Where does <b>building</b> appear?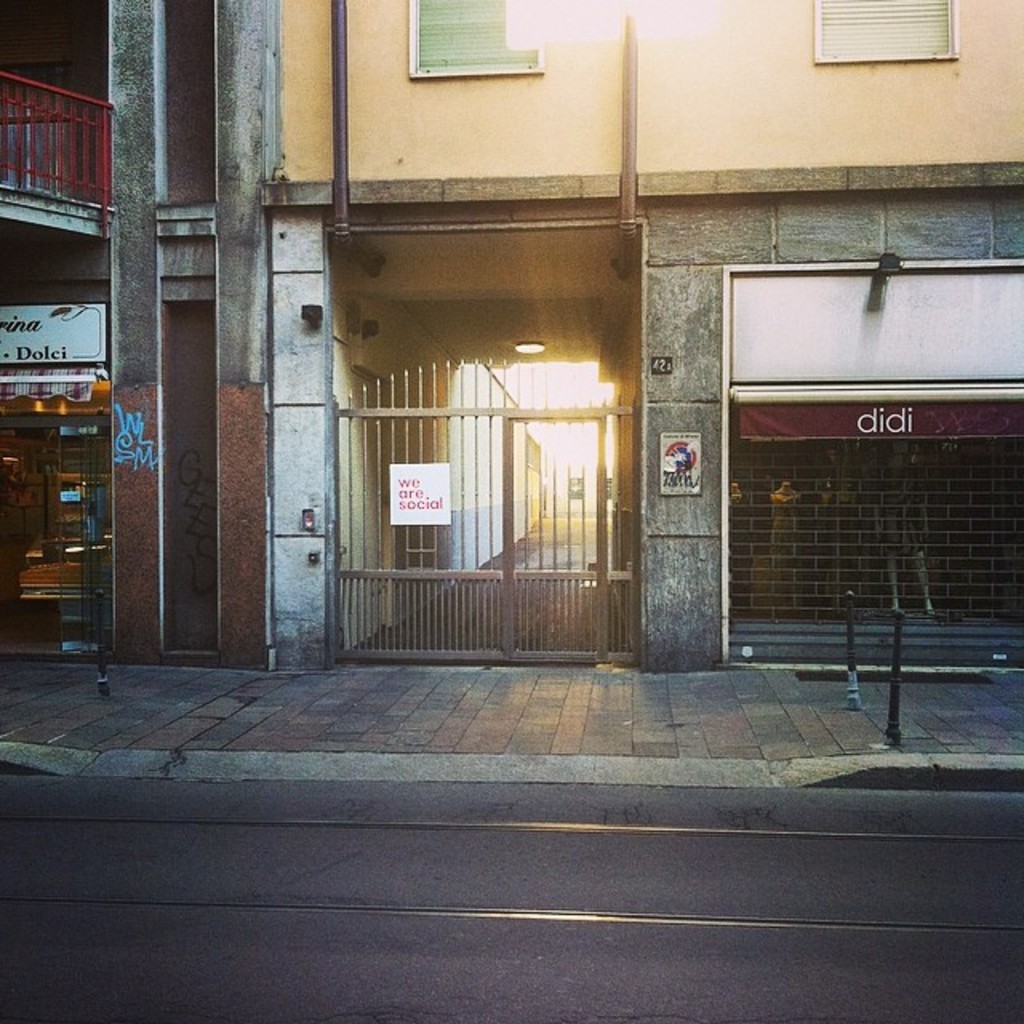
Appears at [left=267, top=0, right=1022, bottom=670].
